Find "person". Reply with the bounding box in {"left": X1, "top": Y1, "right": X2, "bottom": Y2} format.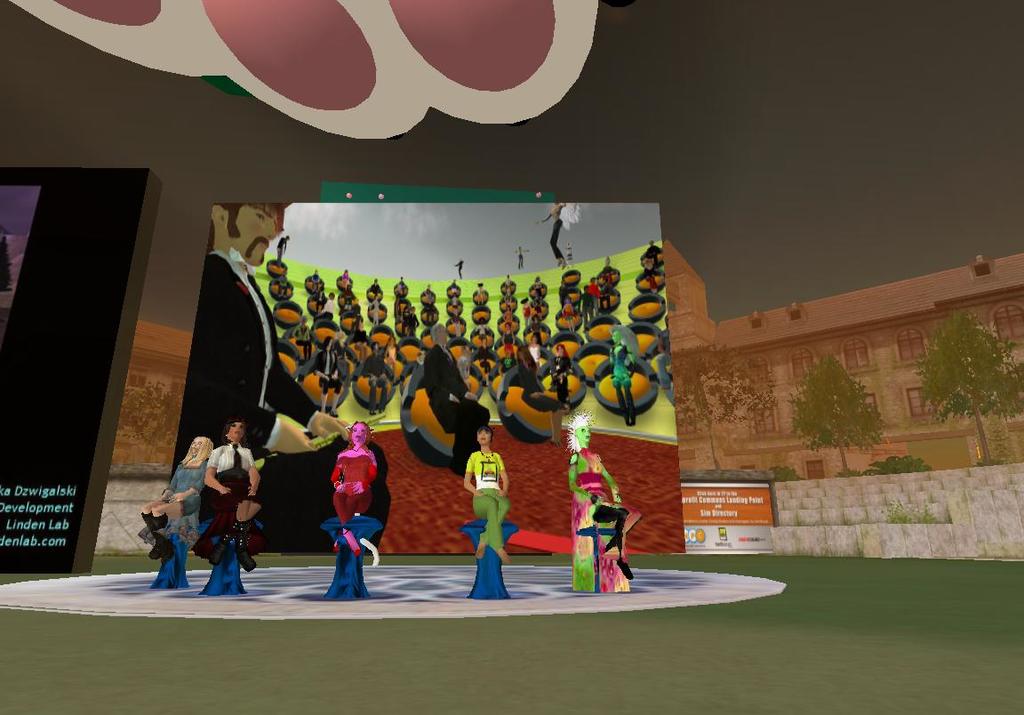
{"left": 188, "top": 196, "right": 356, "bottom": 551}.
